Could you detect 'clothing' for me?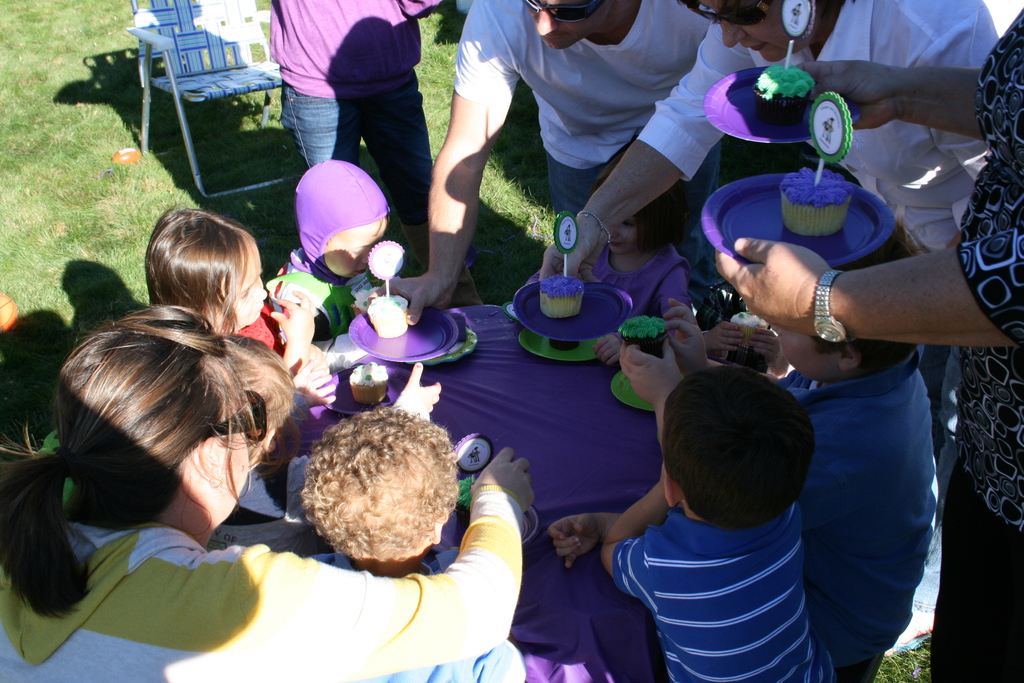
Detection result: 0,493,527,682.
